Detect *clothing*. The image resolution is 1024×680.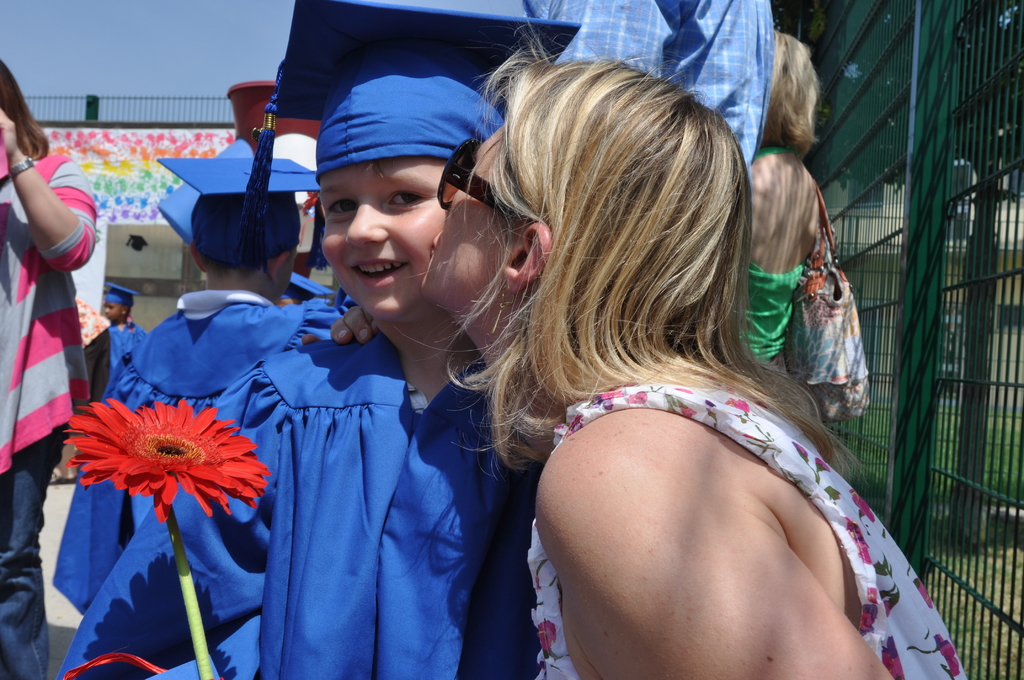
{"left": 68, "top": 298, "right": 105, "bottom": 434}.
